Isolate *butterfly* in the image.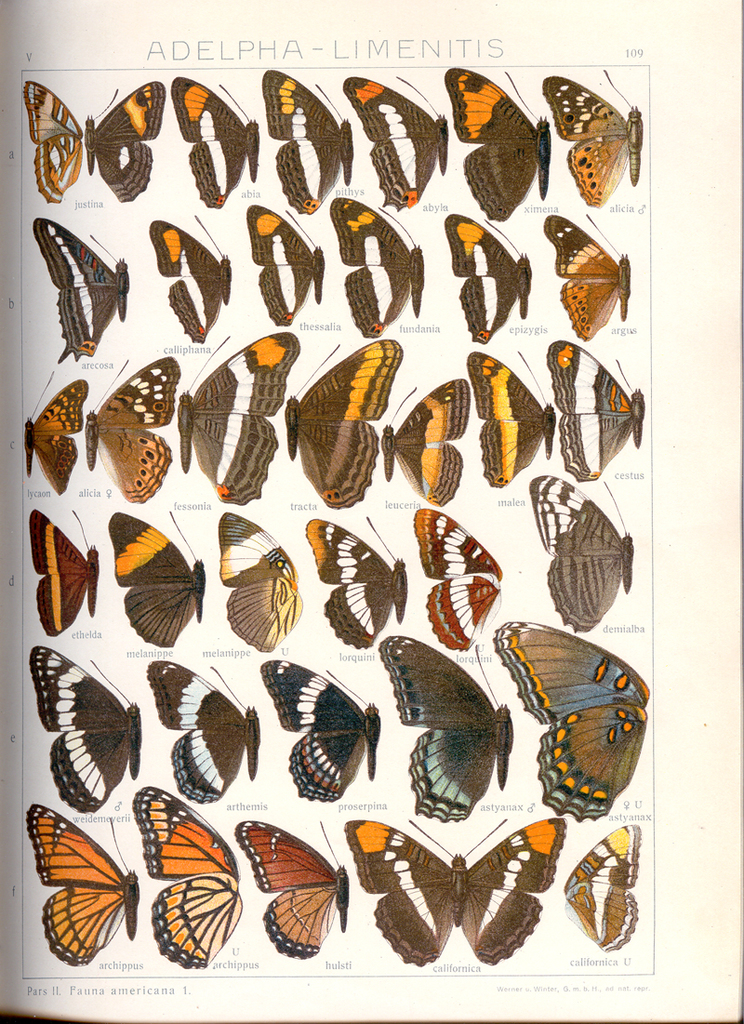
Isolated region: (left=550, top=206, right=632, bottom=333).
